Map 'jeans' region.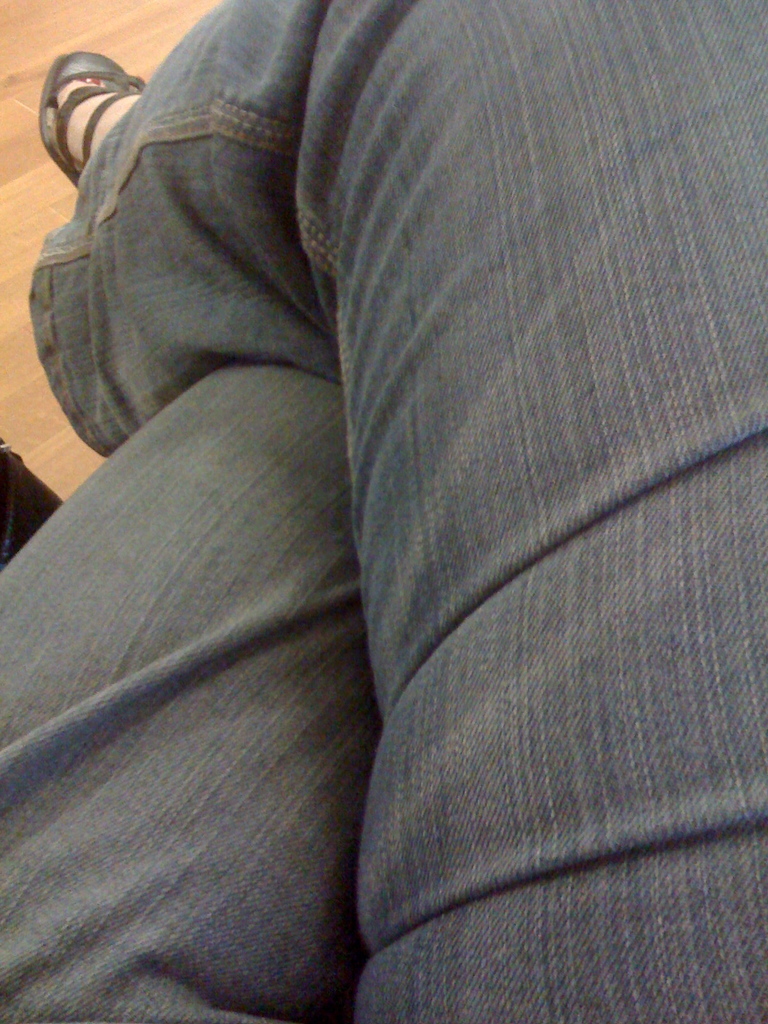
Mapped to [10,8,744,991].
